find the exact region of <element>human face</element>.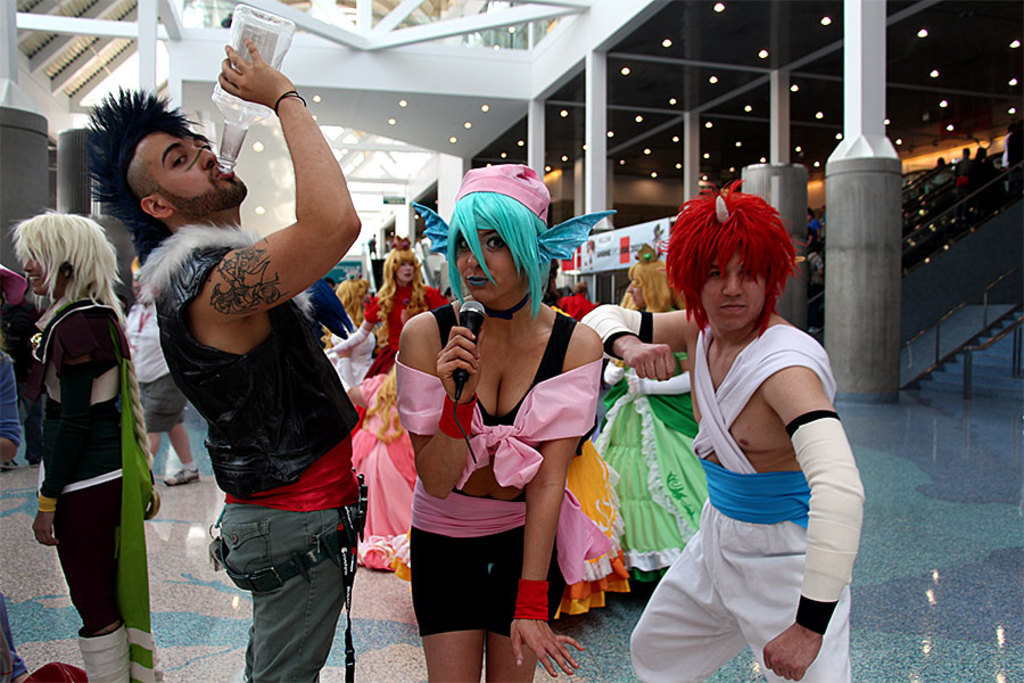
Exact region: 453,227,525,303.
